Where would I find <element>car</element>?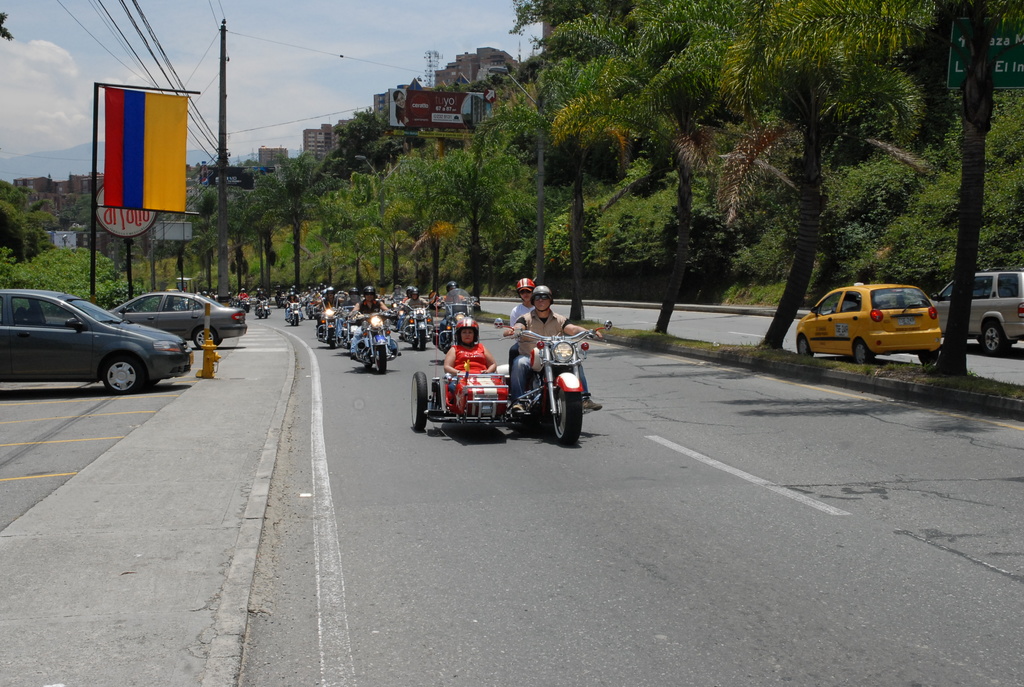
At (left=108, top=289, right=246, bottom=348).
